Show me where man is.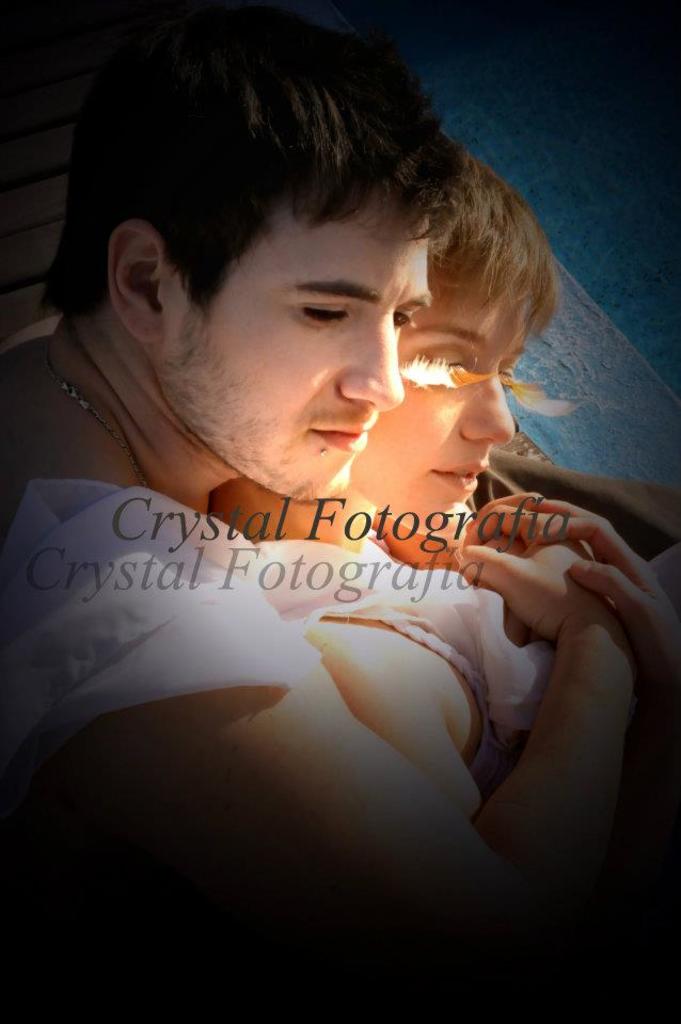
man is at box(0, 33, 643, 958).
